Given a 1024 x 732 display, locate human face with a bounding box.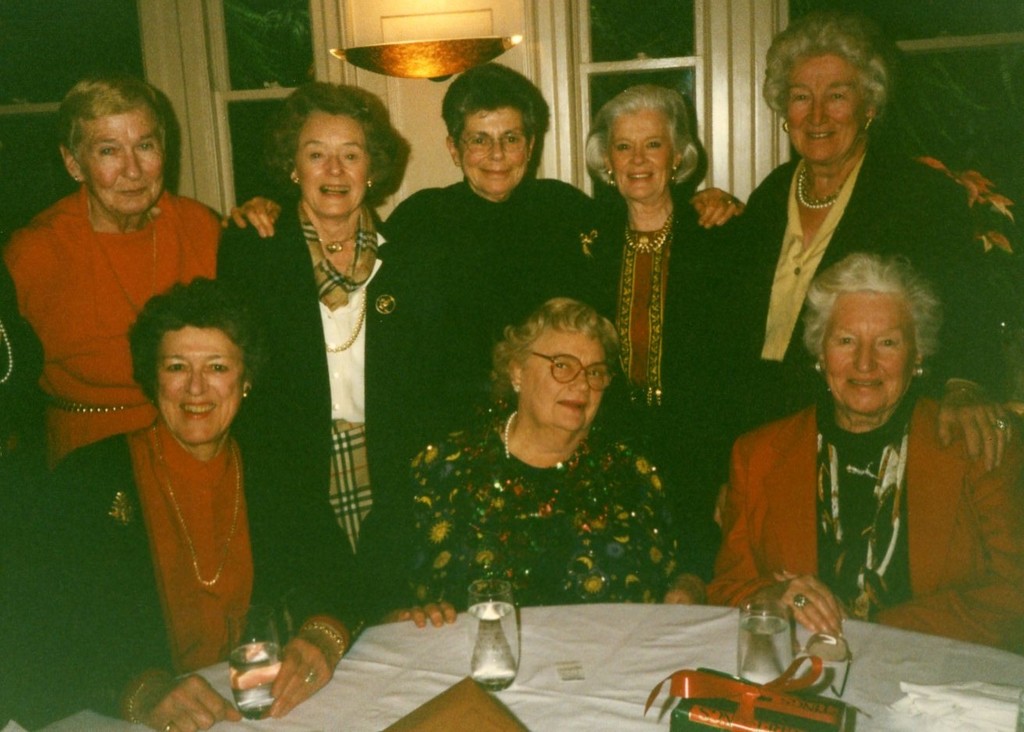
Located: [457,107,528,195].
